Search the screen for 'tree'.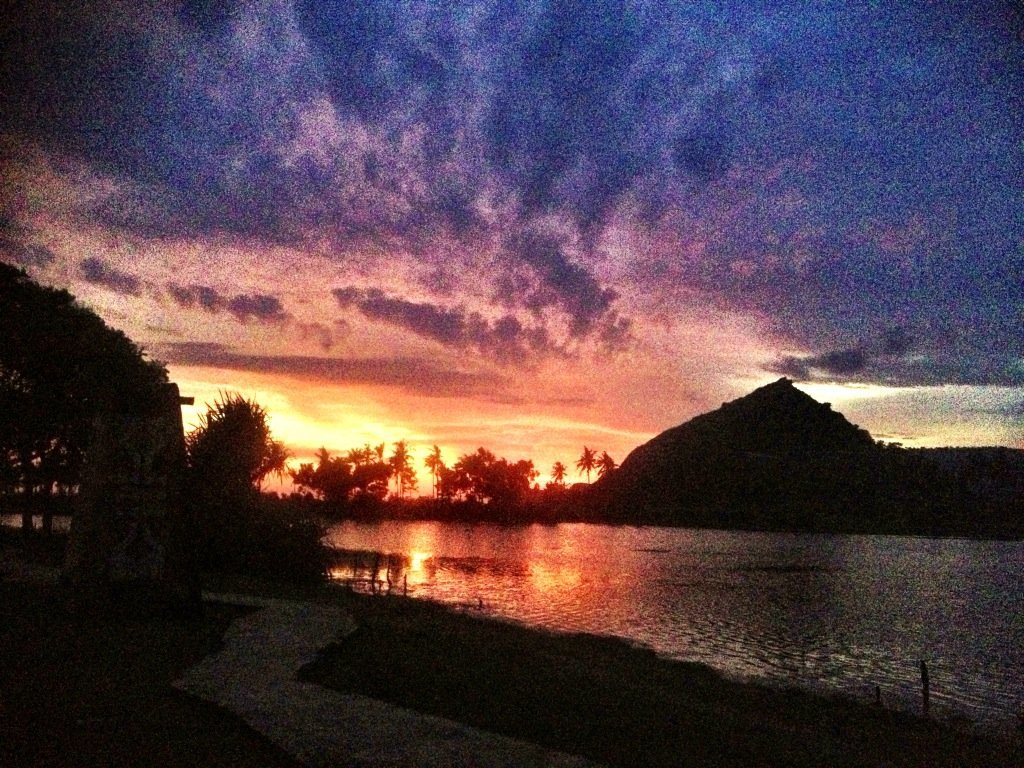
Found at 426, 446, 465, 512.
